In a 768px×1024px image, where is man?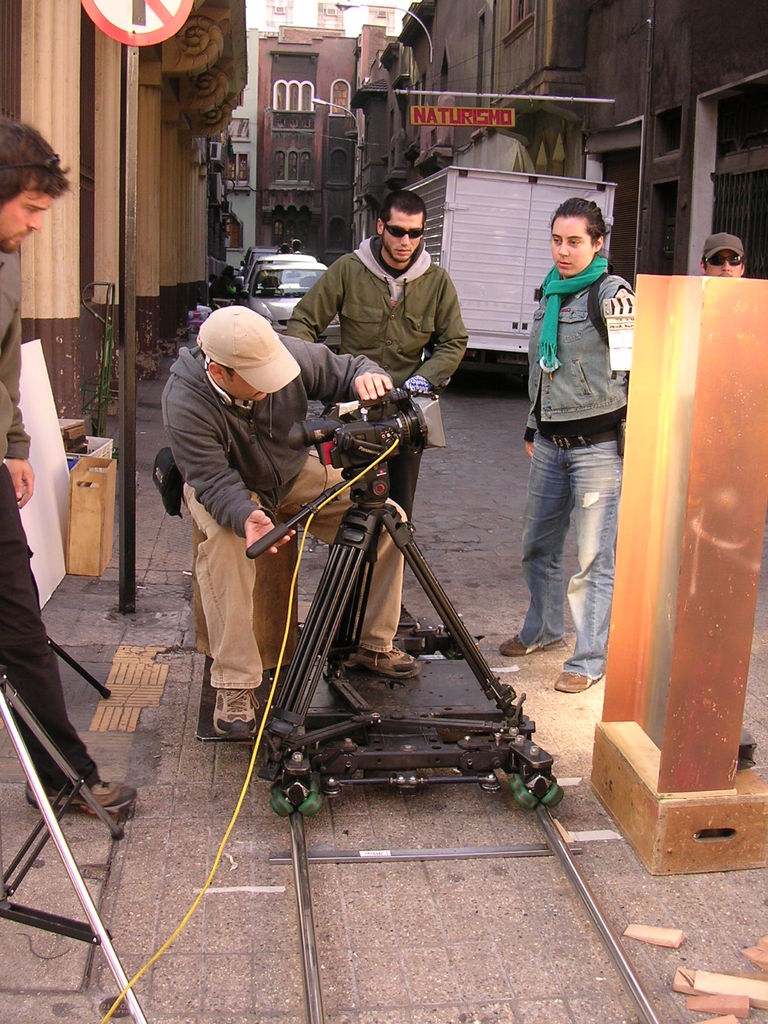
[0,111,138,812].
